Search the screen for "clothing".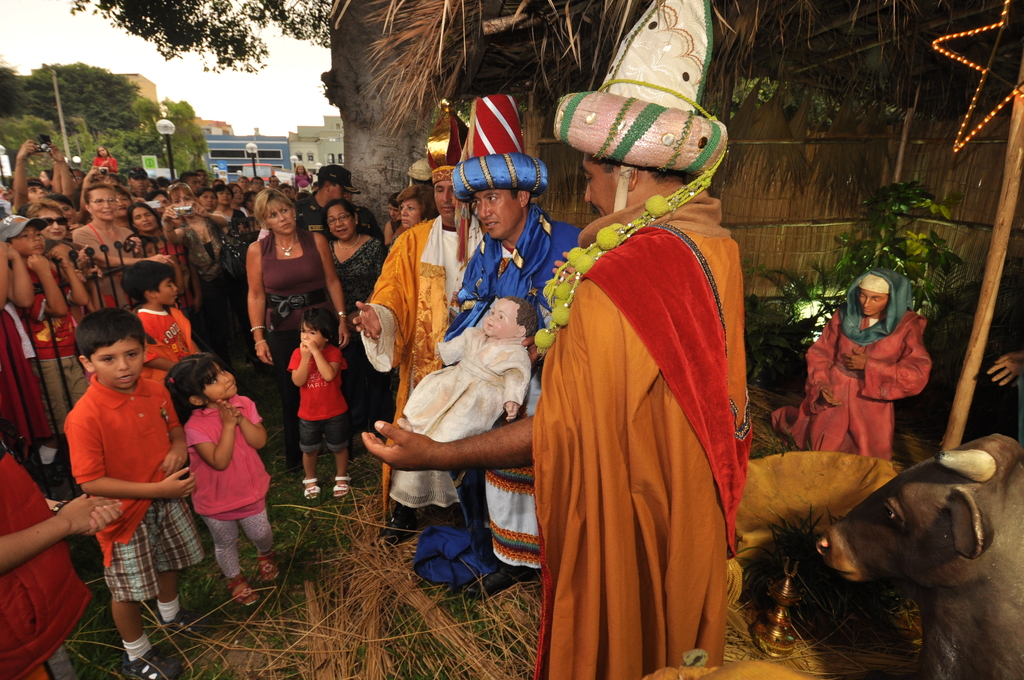
Found at (left=301, top=189, right=346, bottom=241).
